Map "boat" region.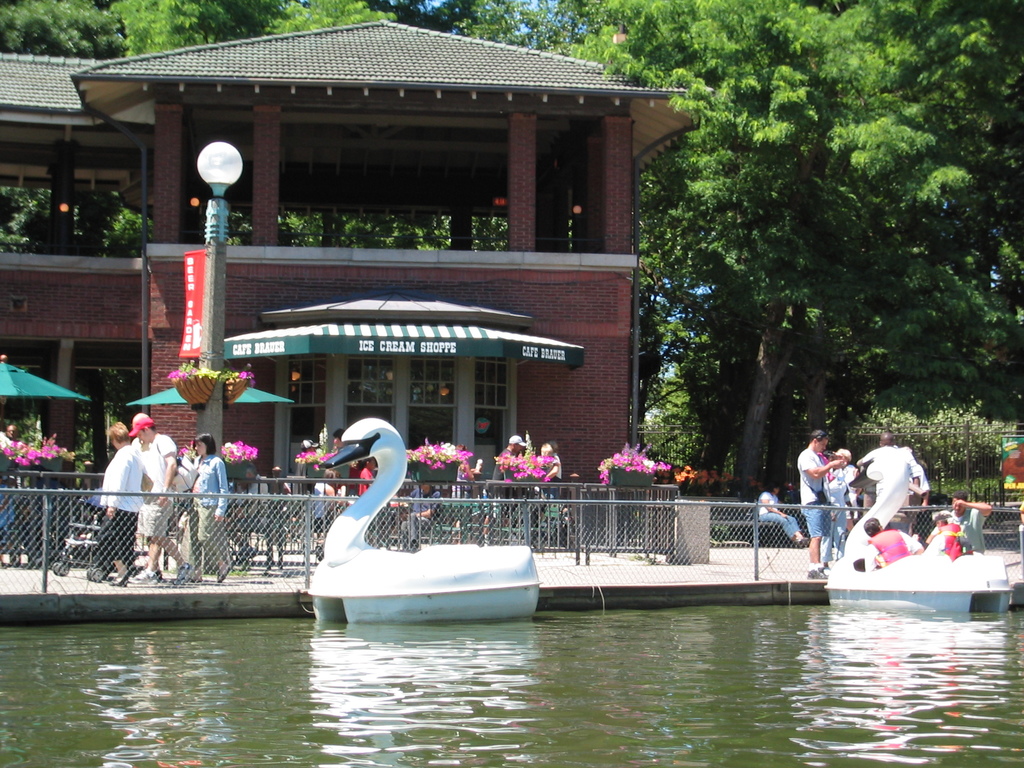
Mapped to 300, 417, 534, 627.
